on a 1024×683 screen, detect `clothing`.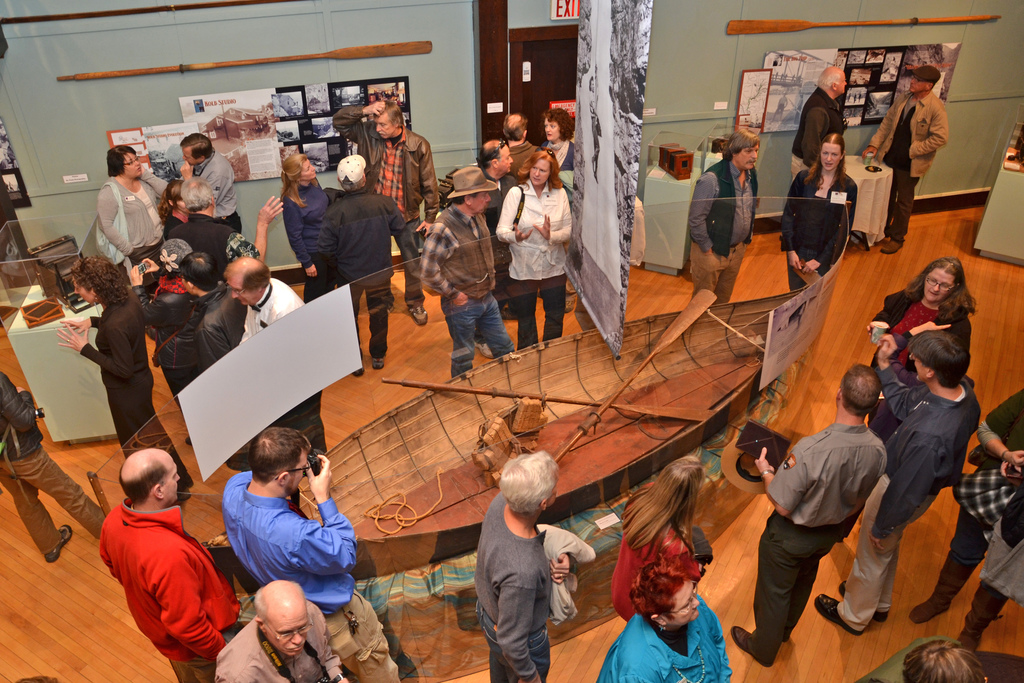
x1=492, y1=179, x2=571, y2=345.
